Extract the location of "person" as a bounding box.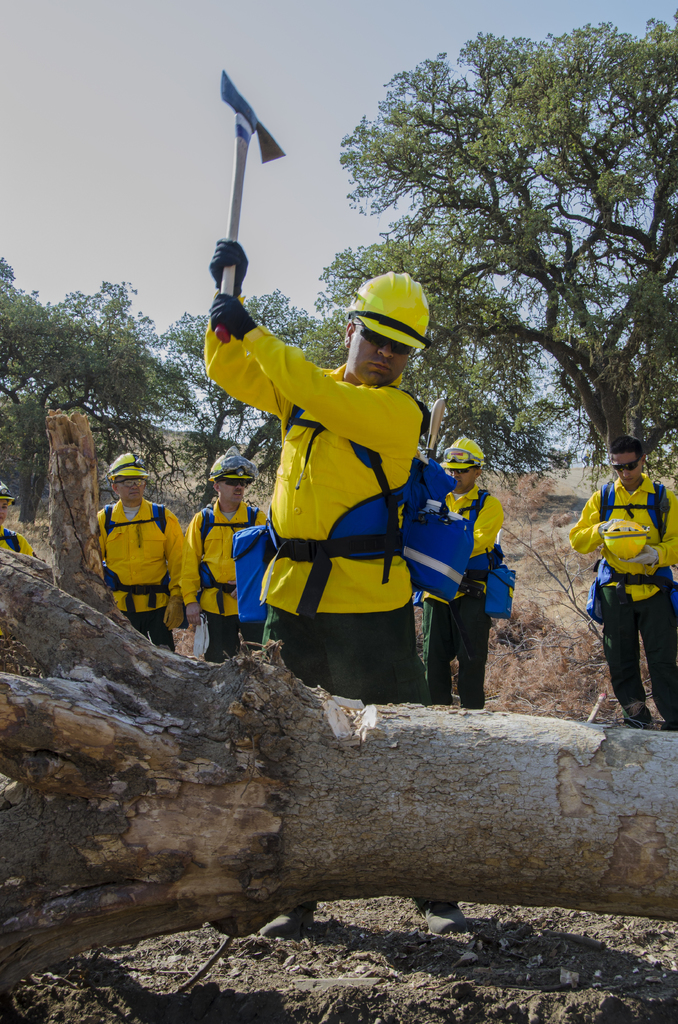
<box>419,440,508,712</box>.
